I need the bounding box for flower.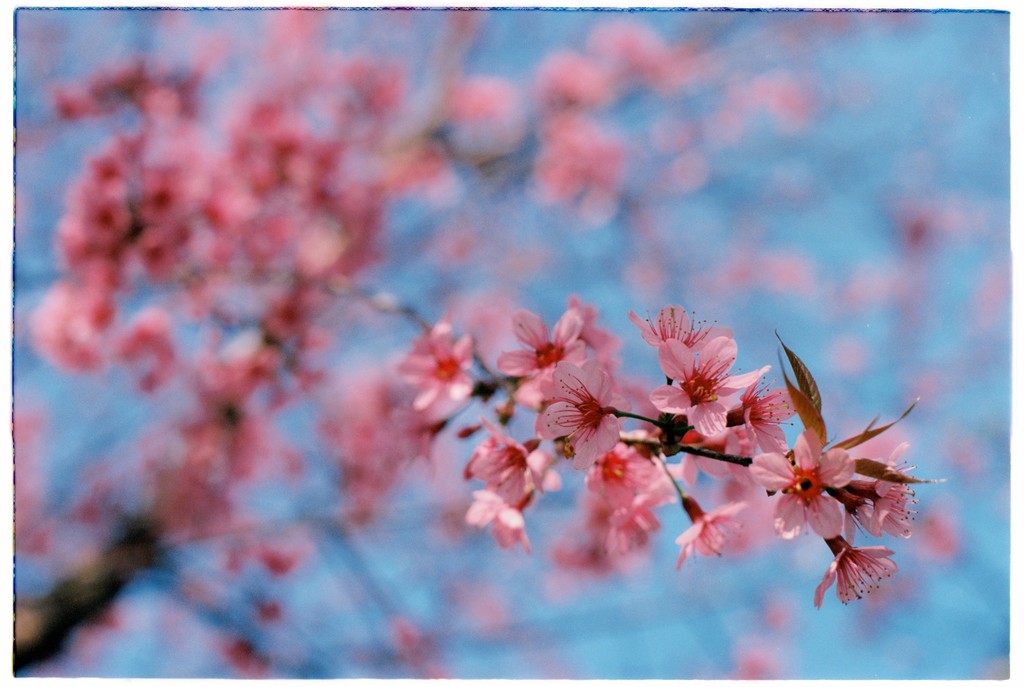
Here it is: select_region(496, 308, 590, 410).
